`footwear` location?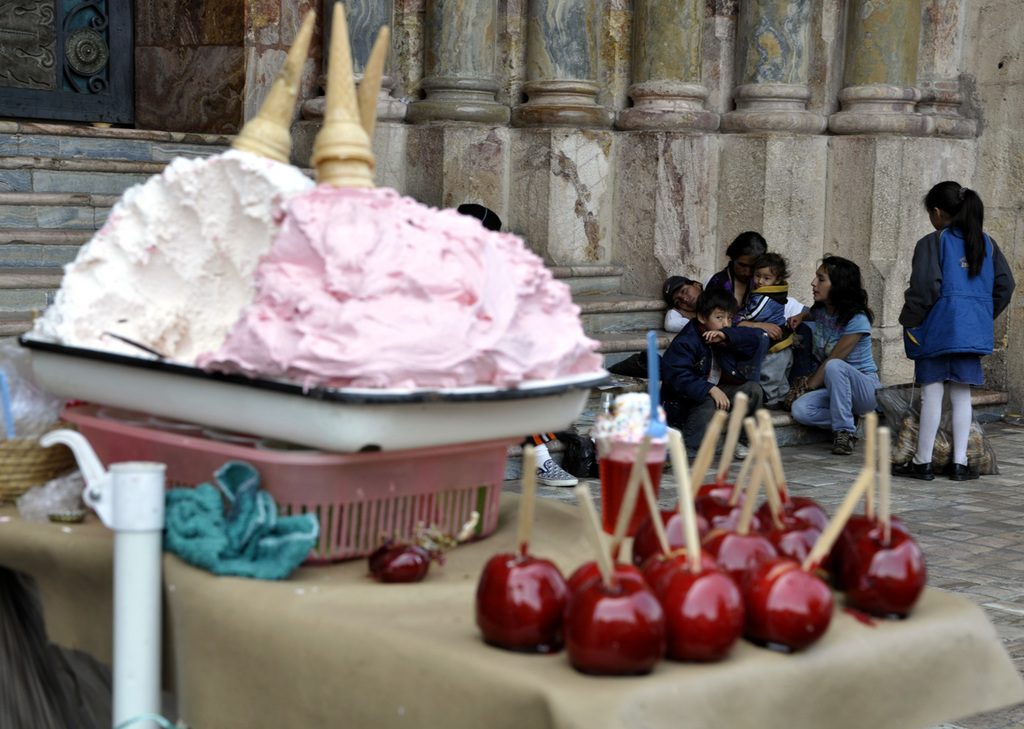
(left=736, top=443, right=752, bottom=458)
